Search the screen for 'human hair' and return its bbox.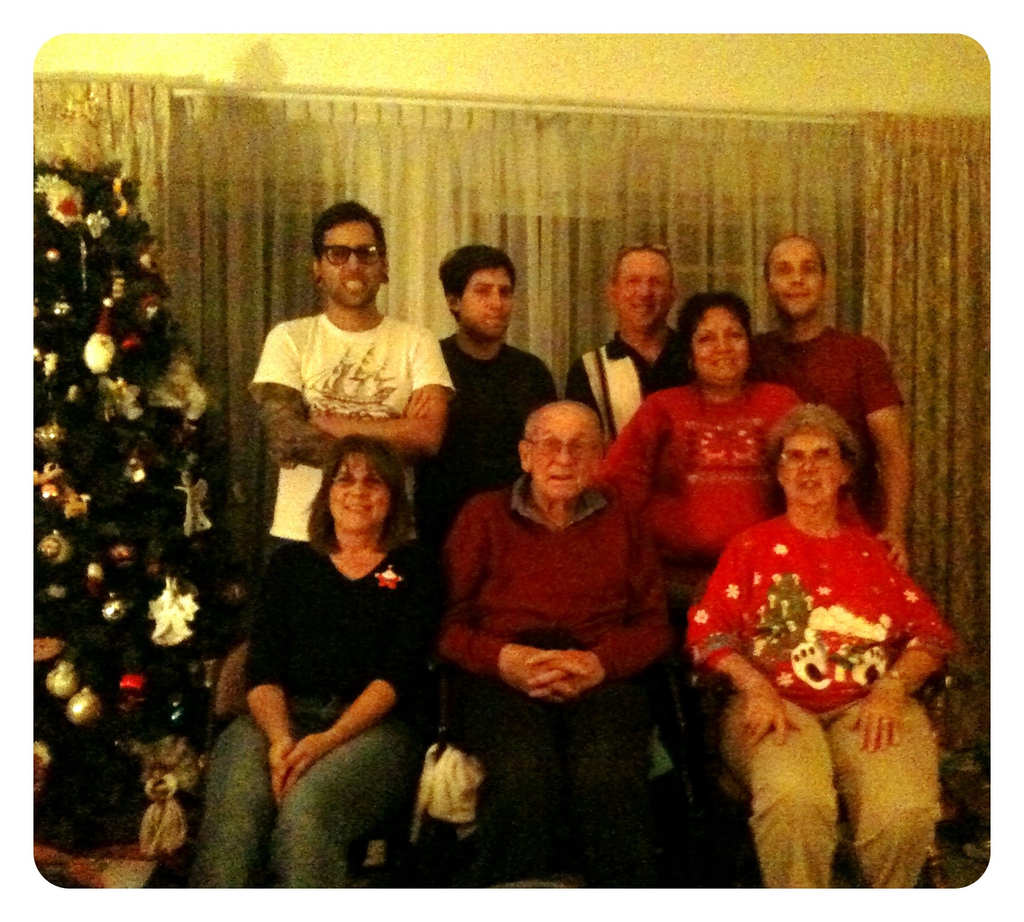
Found: x1=677, y1=293, x2=756, y2=387.
